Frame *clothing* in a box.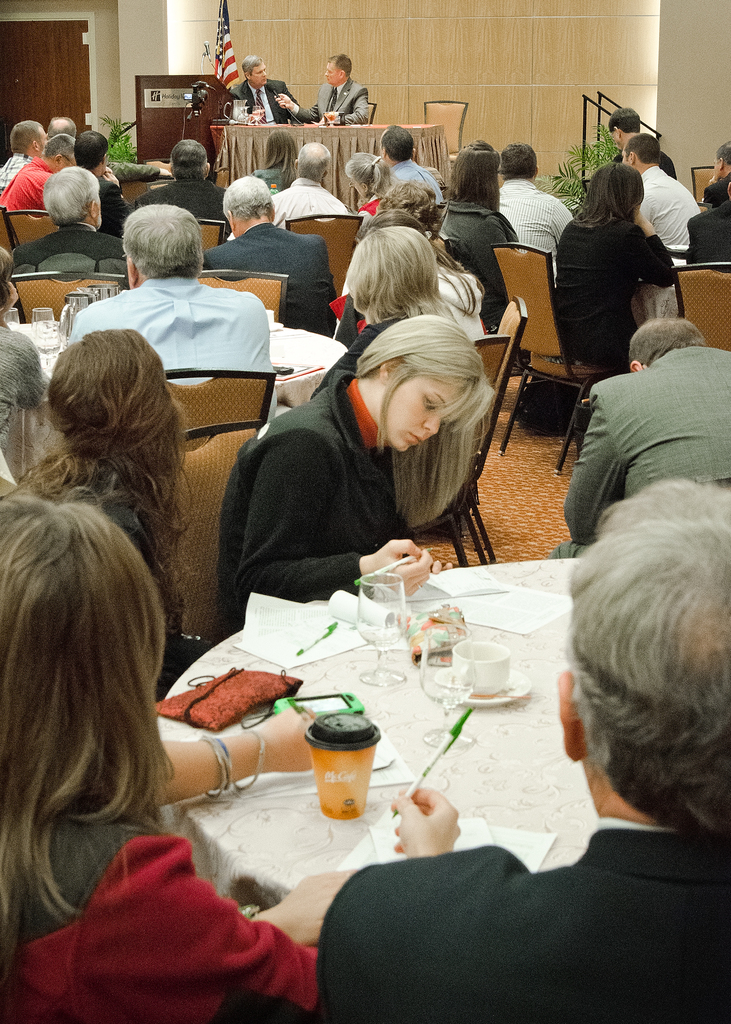
<region>133, 171, 239, 221</region>.
